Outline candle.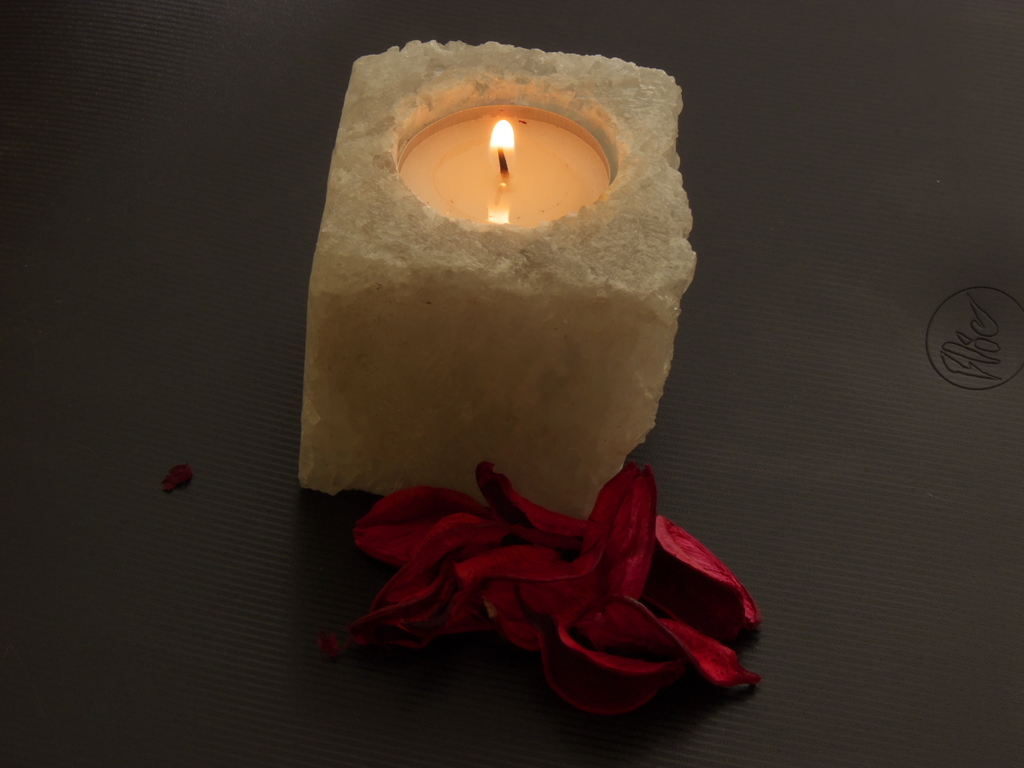
Outline: bbox(300, 39, 695, 495).
